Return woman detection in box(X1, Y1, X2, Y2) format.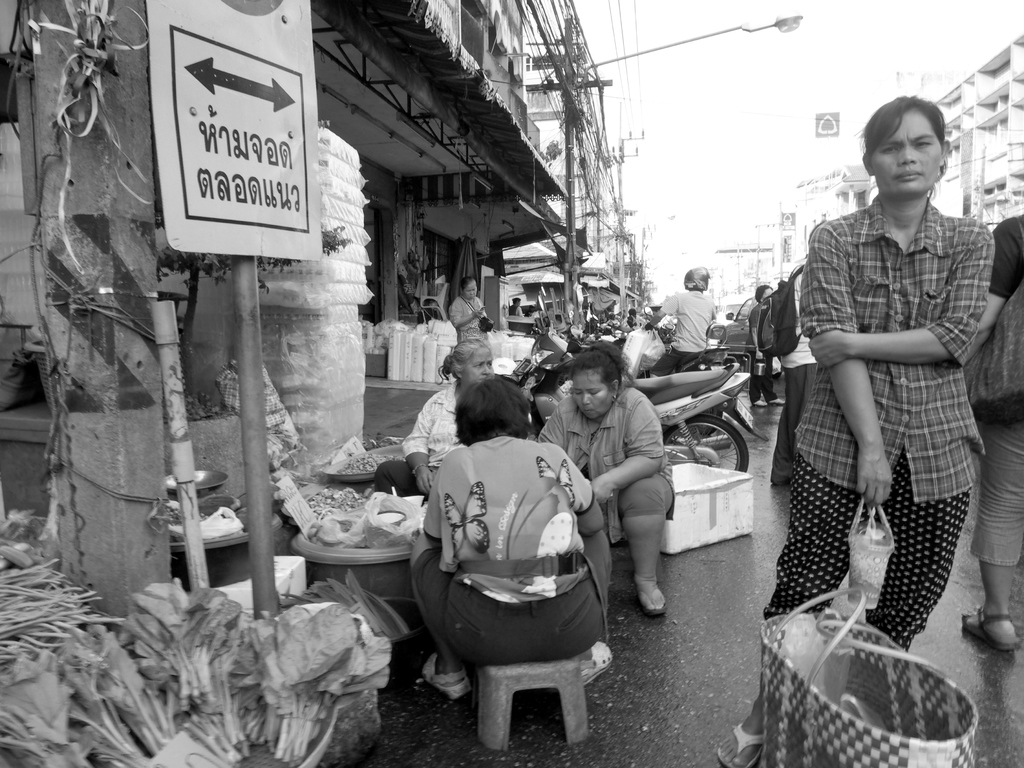
box(411, 376, 614, 705).
